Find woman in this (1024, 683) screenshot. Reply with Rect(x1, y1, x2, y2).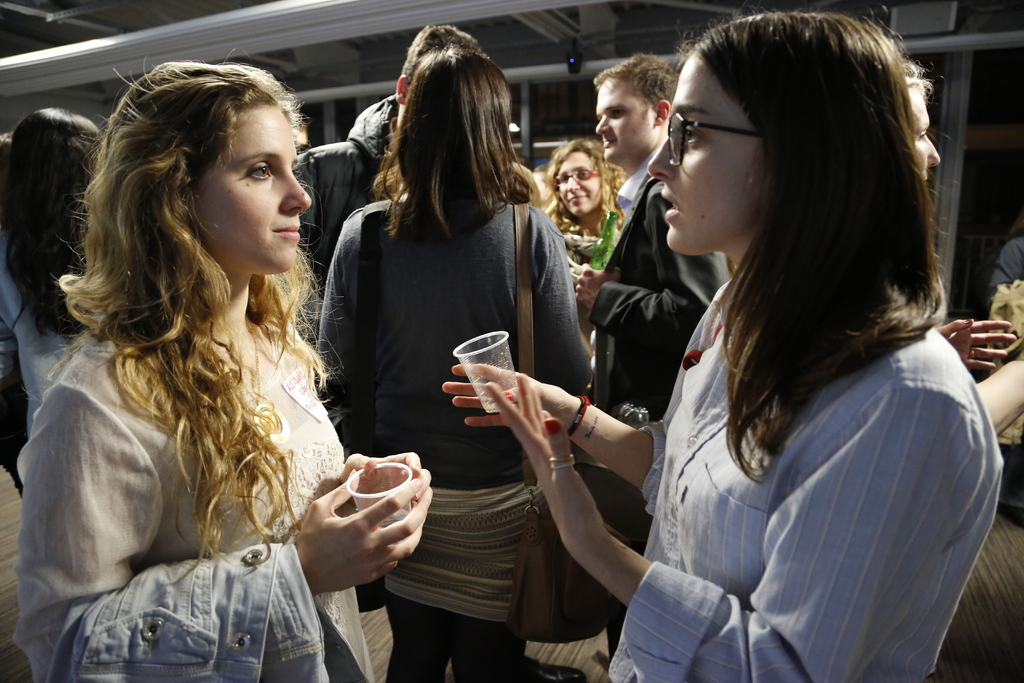
Rect(545, 138, 620, 267).
